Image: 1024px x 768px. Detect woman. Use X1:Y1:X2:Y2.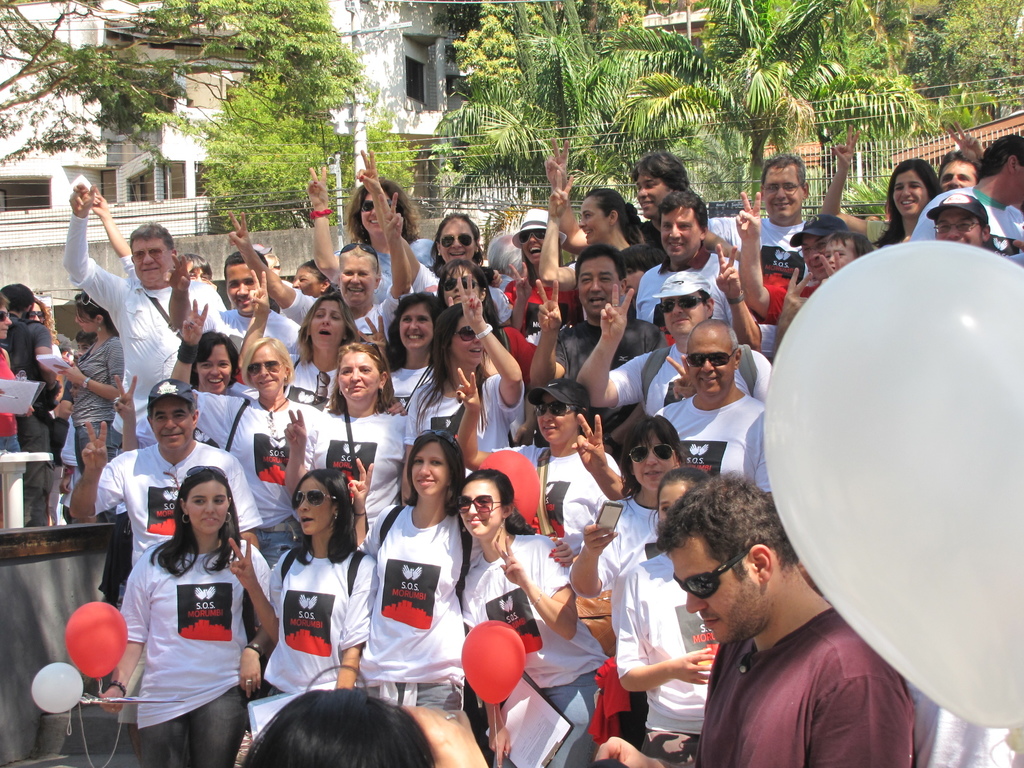
432:259:531:384.
